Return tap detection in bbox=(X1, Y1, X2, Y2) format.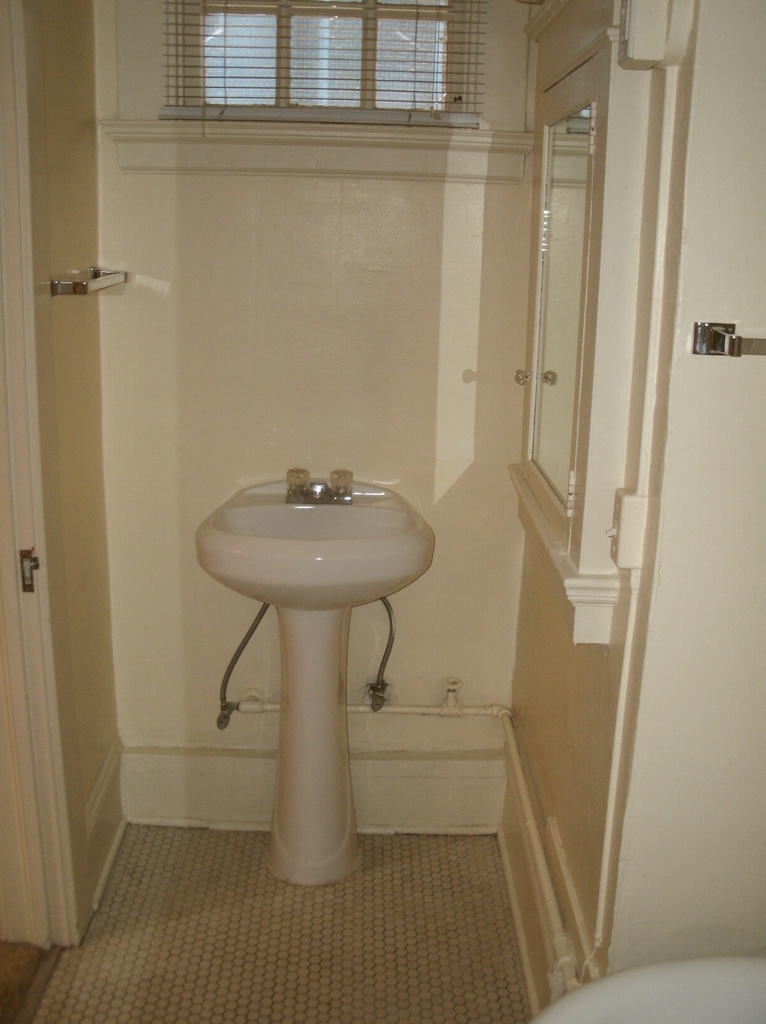
bbox=(308, 480, 334, 506).
